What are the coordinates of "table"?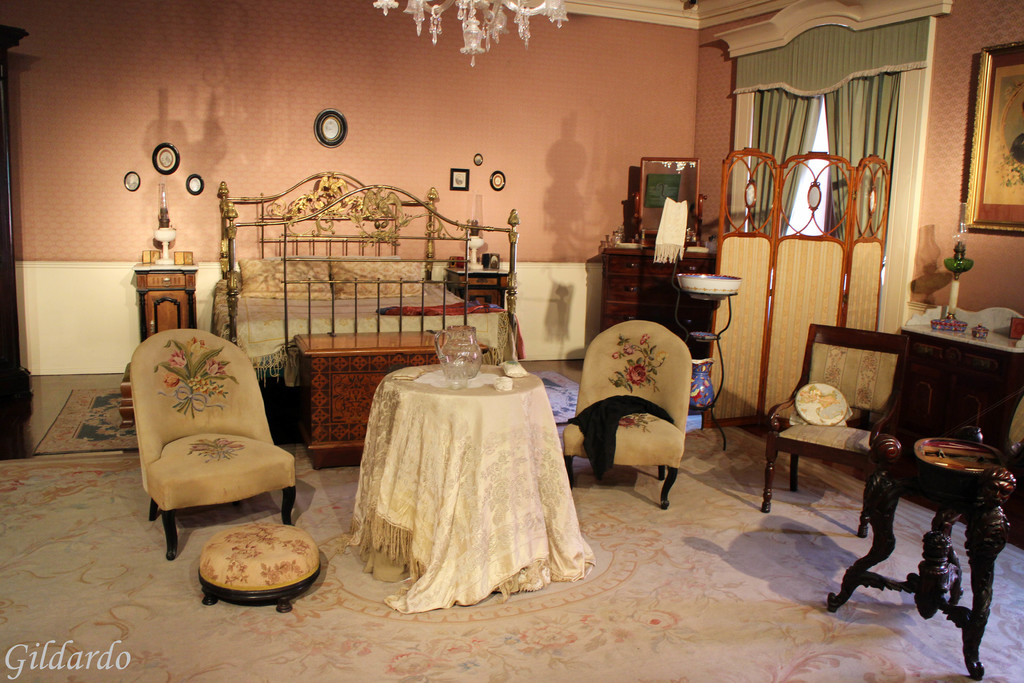
{"left": 892, "top": 331, "right": 1023, "bottom": 506}.
